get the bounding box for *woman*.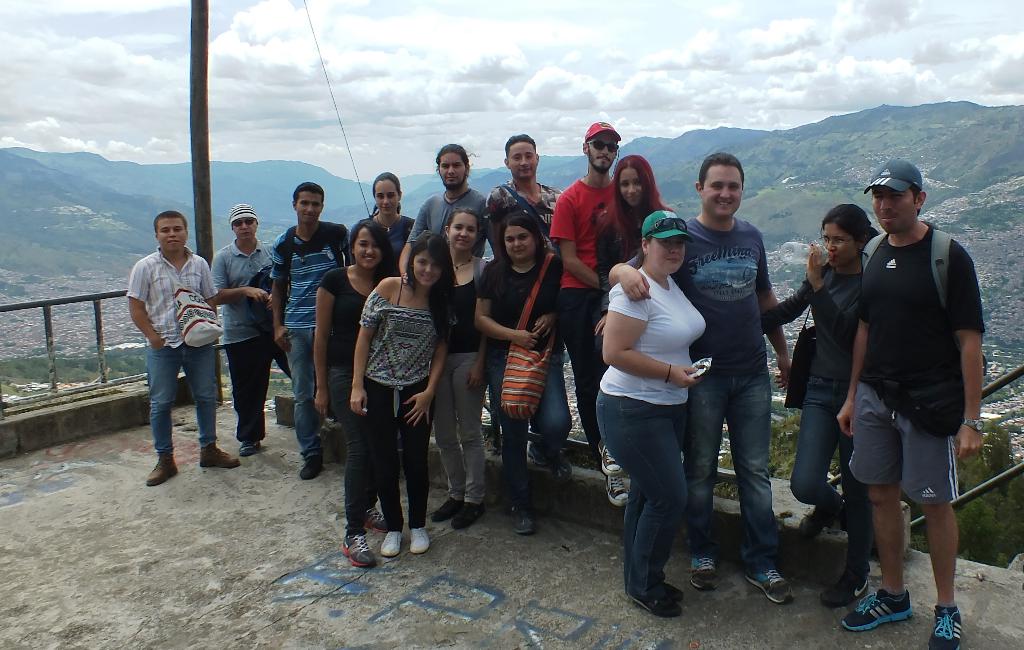
[760,202,882,606].
